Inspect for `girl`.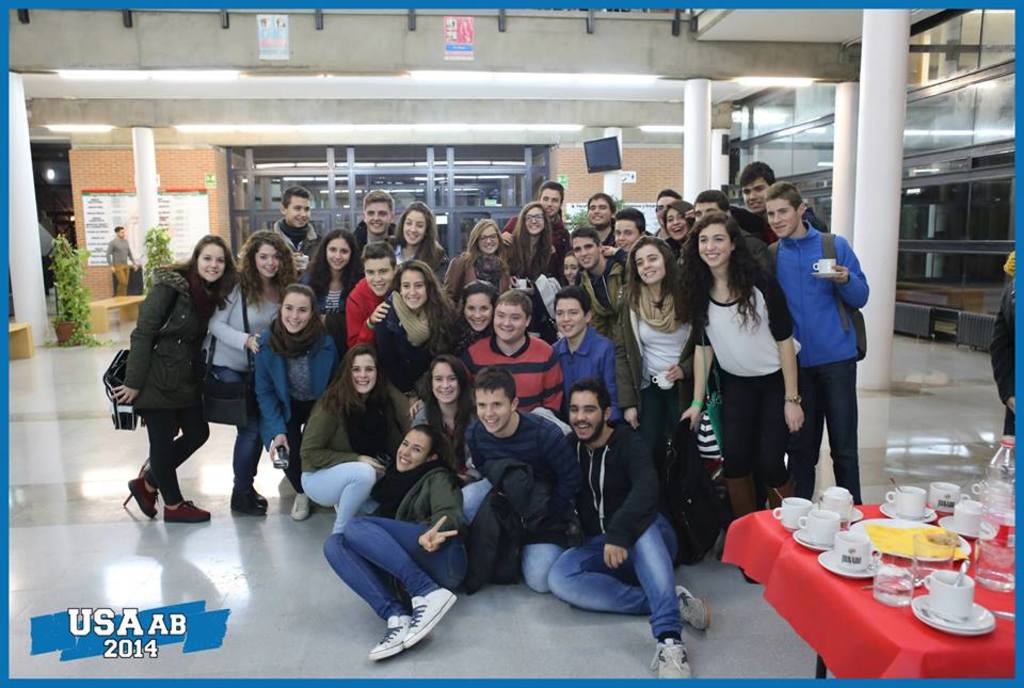
Inspection: bbox=[388, 201, 450, 281].
